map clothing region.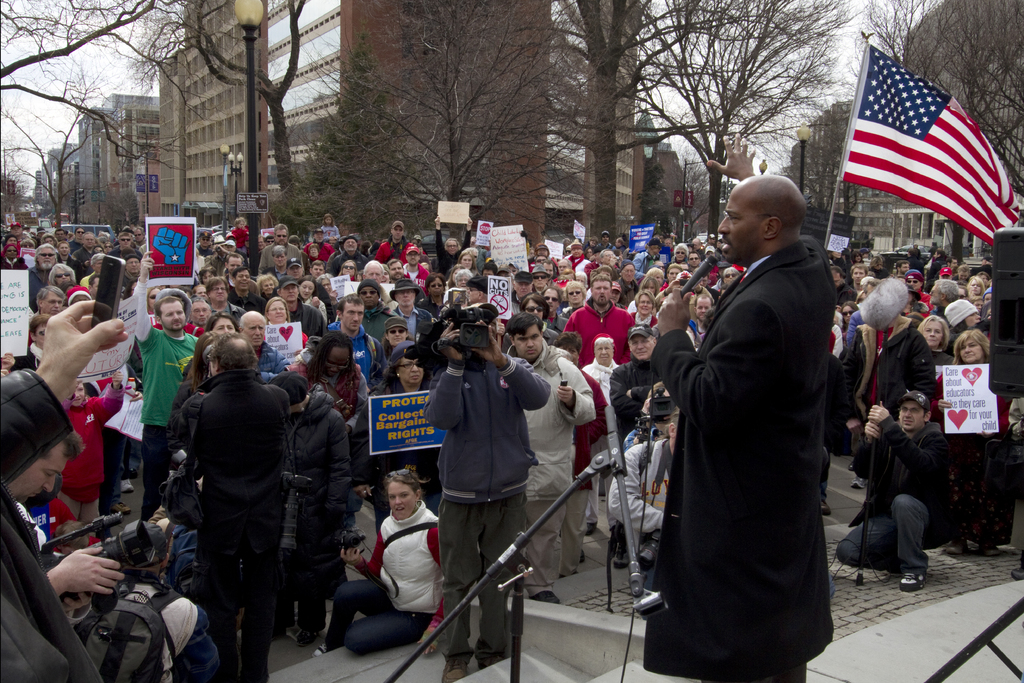
Mapped to (x1=139, y1=245, x2=149, y2=255).
